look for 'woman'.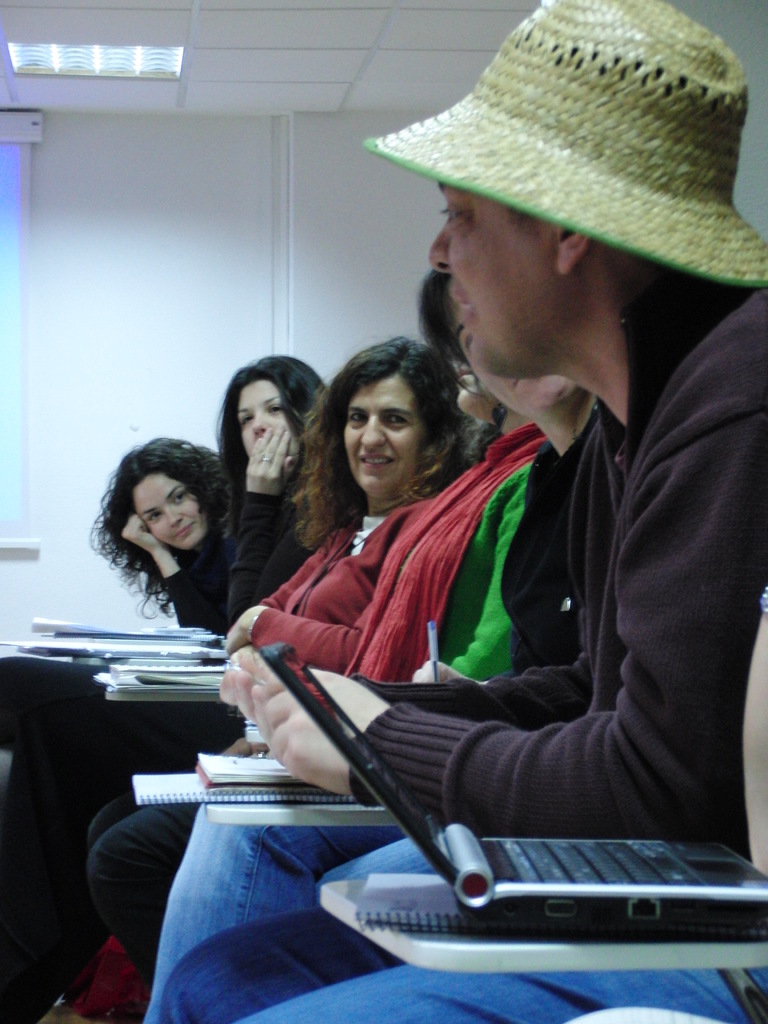
Found: Rect(211, 264, 622, 1023).
